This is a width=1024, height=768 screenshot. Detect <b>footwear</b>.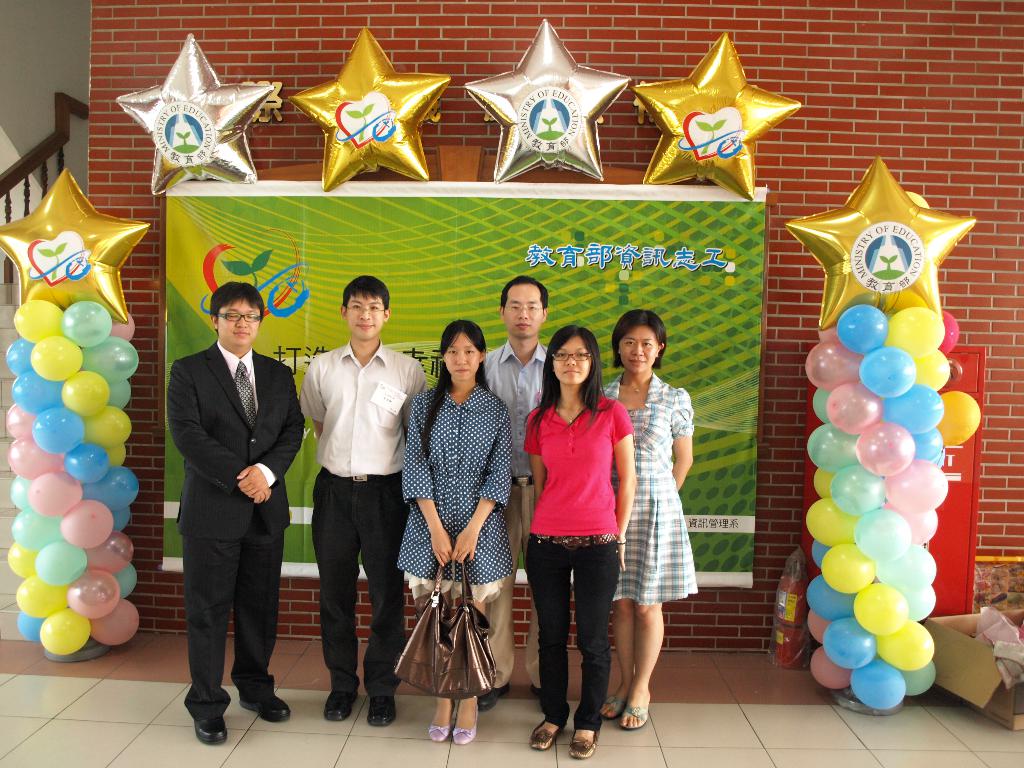
detection(239, 696, 292, 719).
